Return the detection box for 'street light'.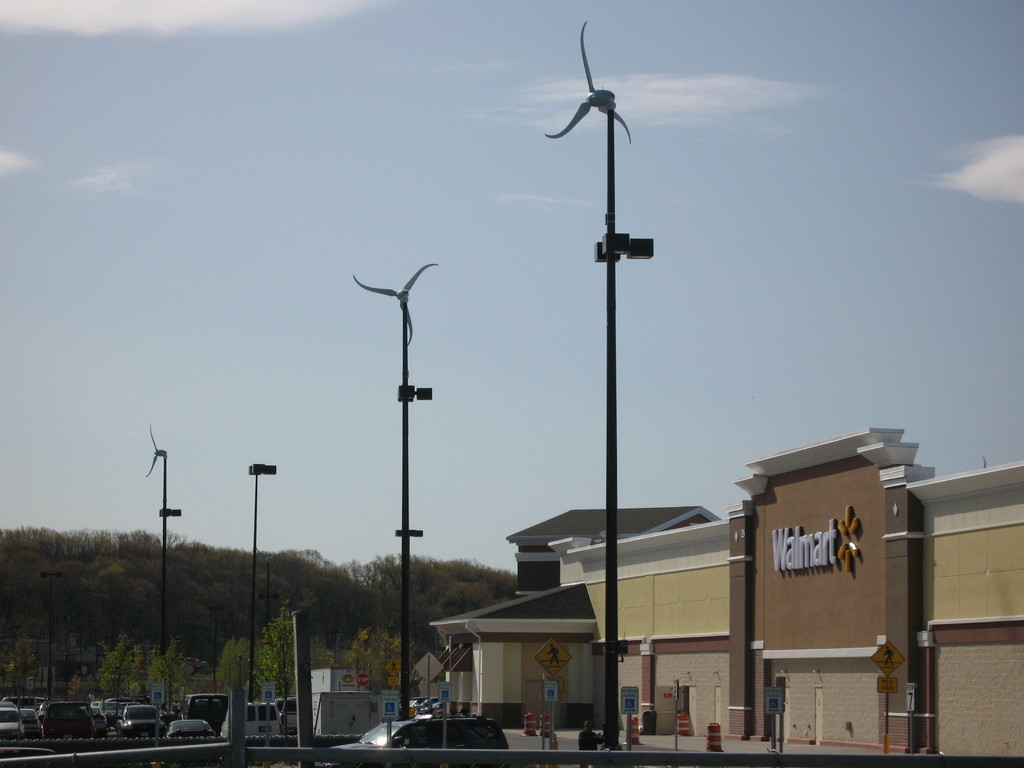
pyautogui.locateOnScreen(334, 223, 471, 739).
